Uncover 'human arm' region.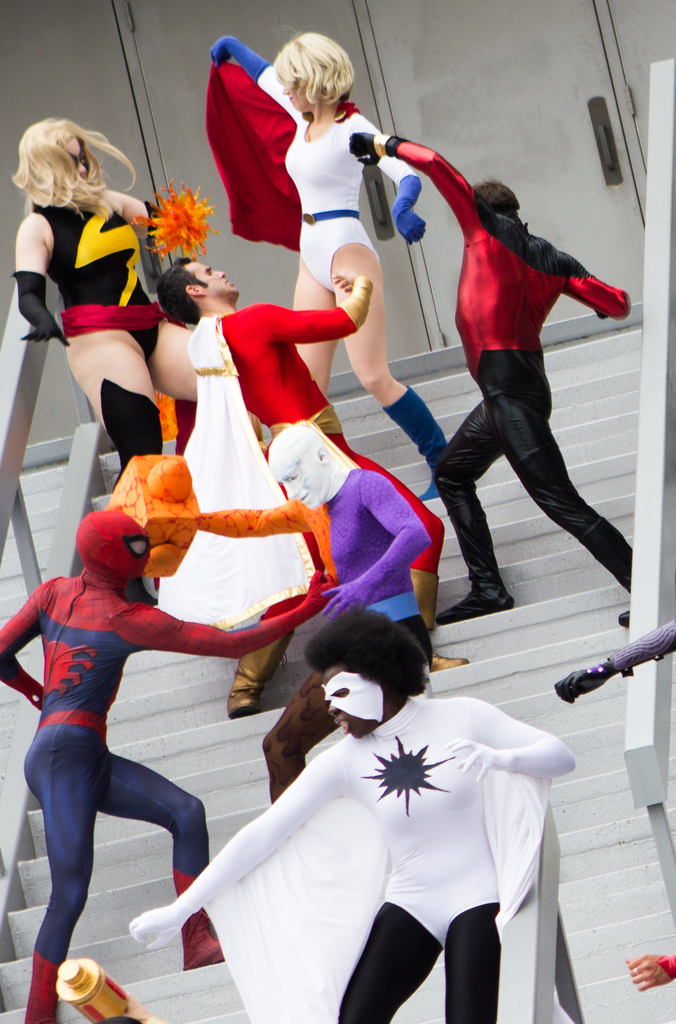
Uncovered: {"left": 569, "top": 250, "right": 639, "bottom": 323}.
